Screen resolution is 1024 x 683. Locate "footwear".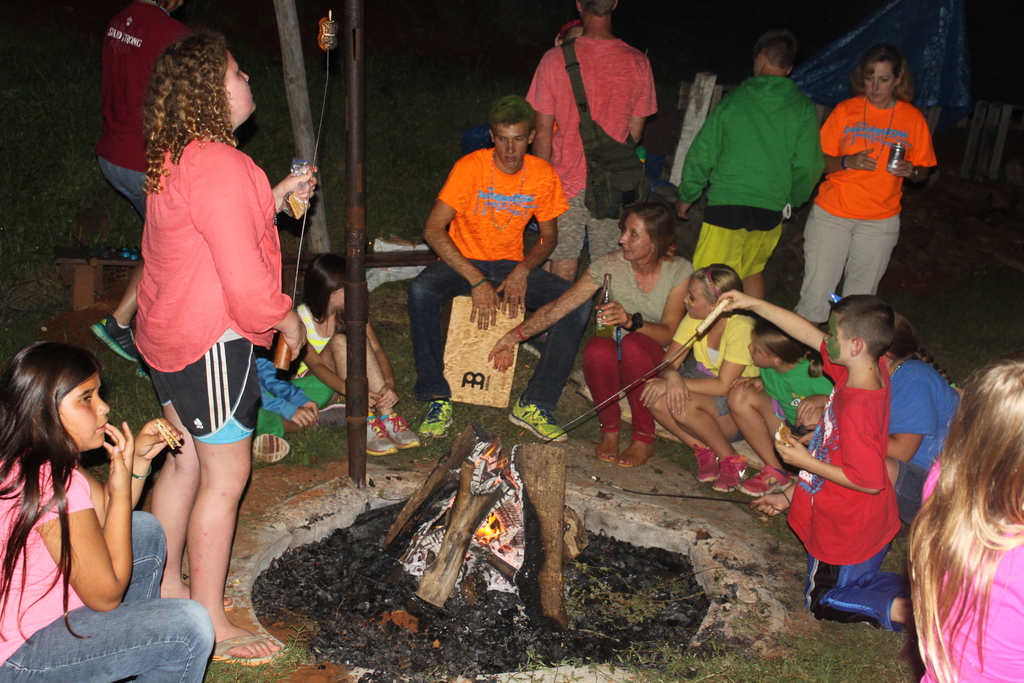
[x1=508, y1=402, x2=576, y2=440].
